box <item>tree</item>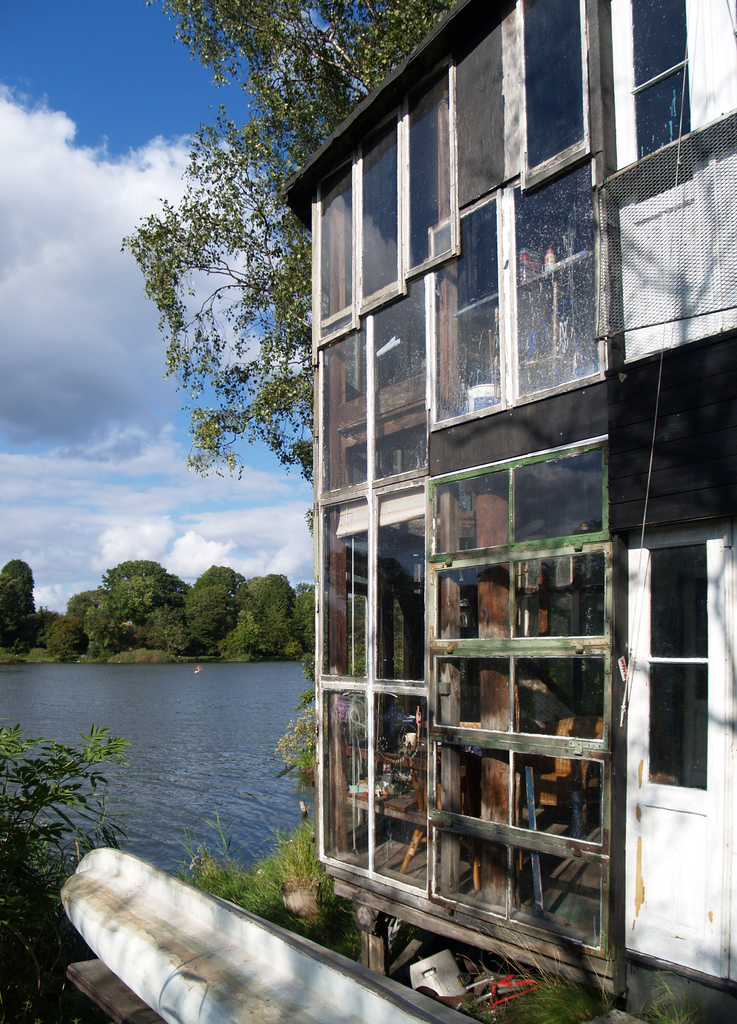
left=0, top=722, right=131, bottom=1023
